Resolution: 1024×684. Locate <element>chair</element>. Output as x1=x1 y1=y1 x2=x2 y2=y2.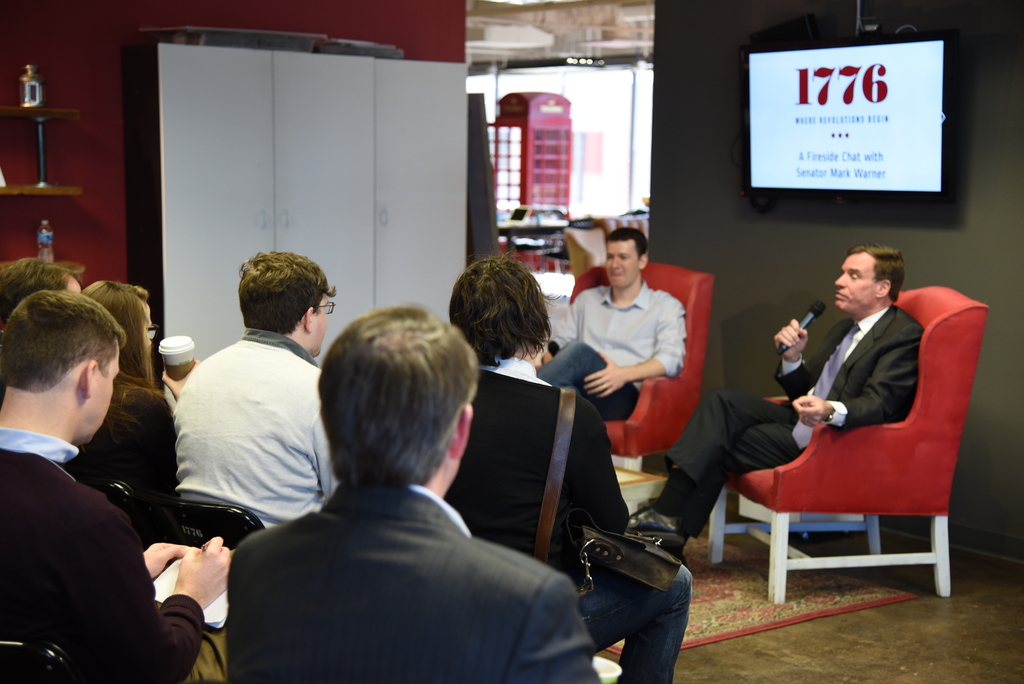
x1=559 y1=227 x2=601 y2=276.
